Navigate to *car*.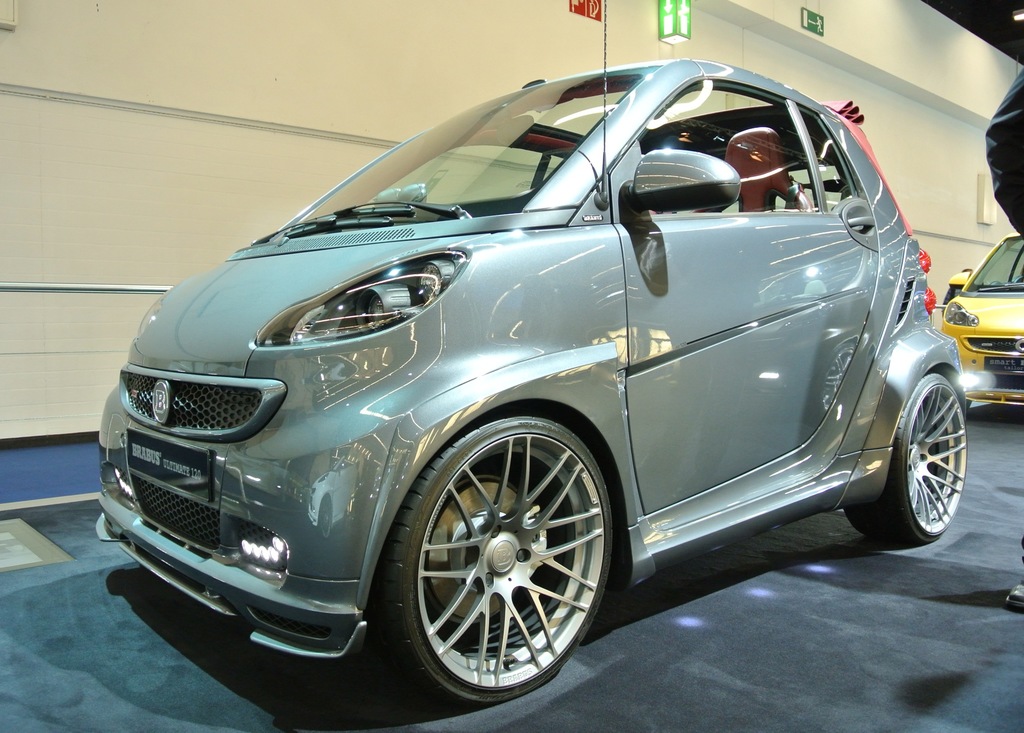
Navigation target: locate(948, 229, 1023, 413).
